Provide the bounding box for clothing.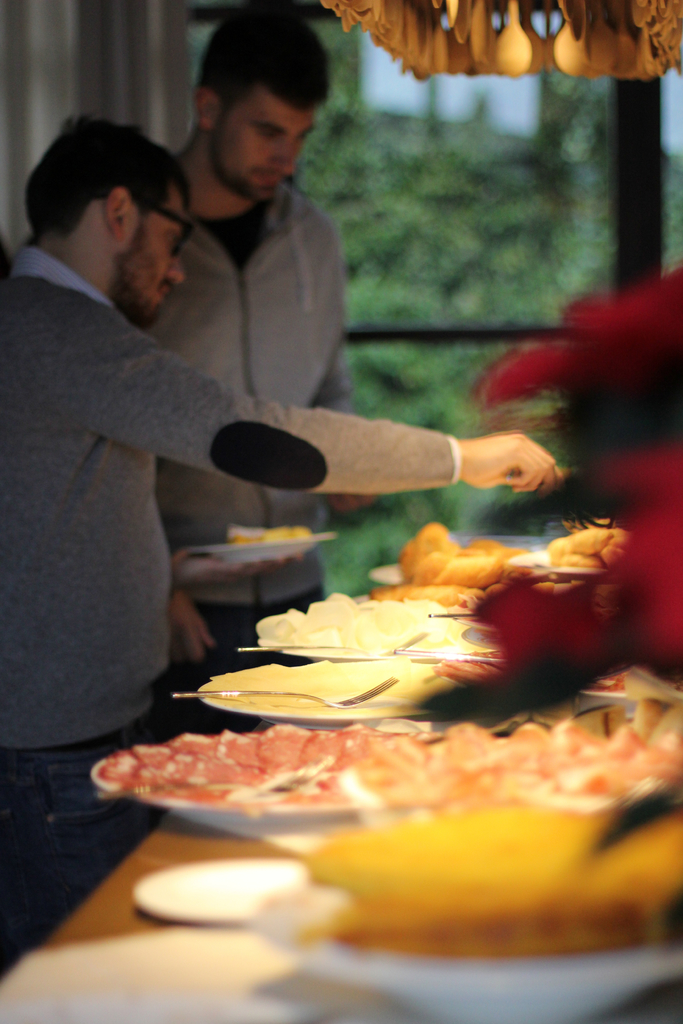
147,182,358,728.
